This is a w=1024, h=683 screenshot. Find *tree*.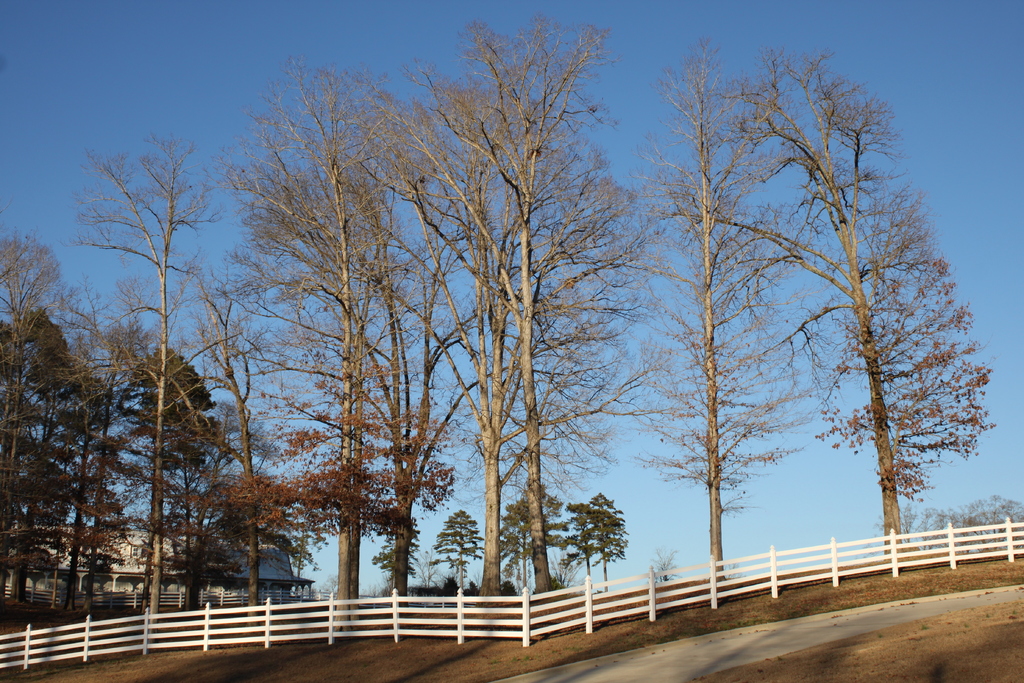
Bounding box: [656,47,998,556].
